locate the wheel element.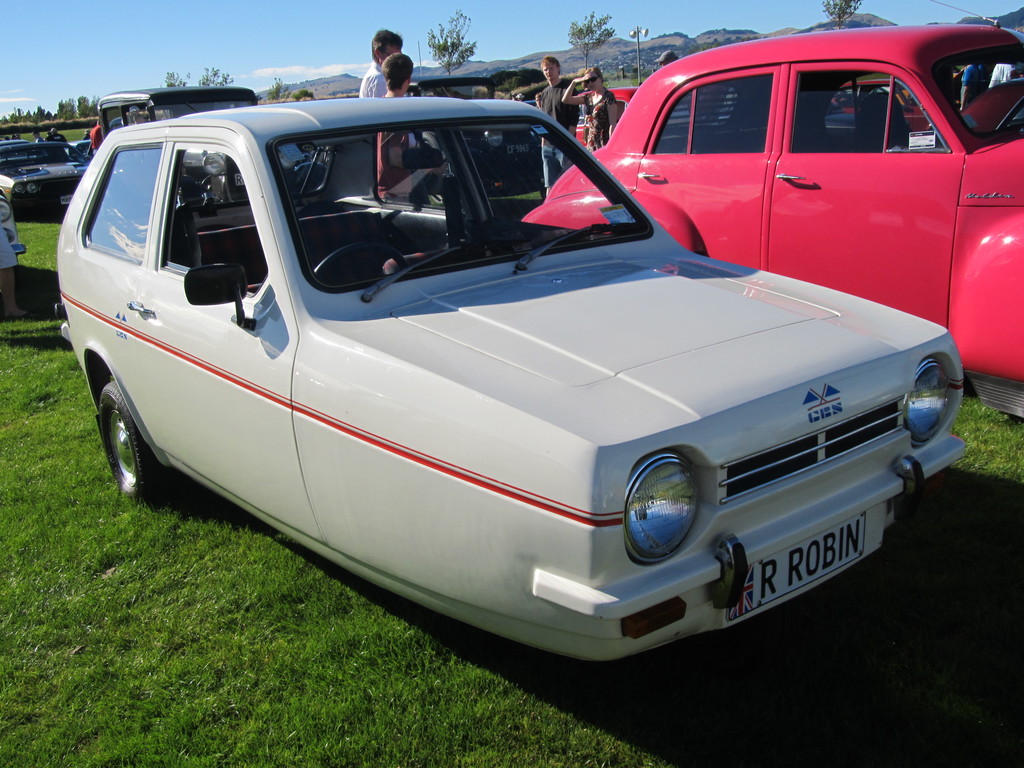
Element bbox: crop(81, 364, 143, 499).
